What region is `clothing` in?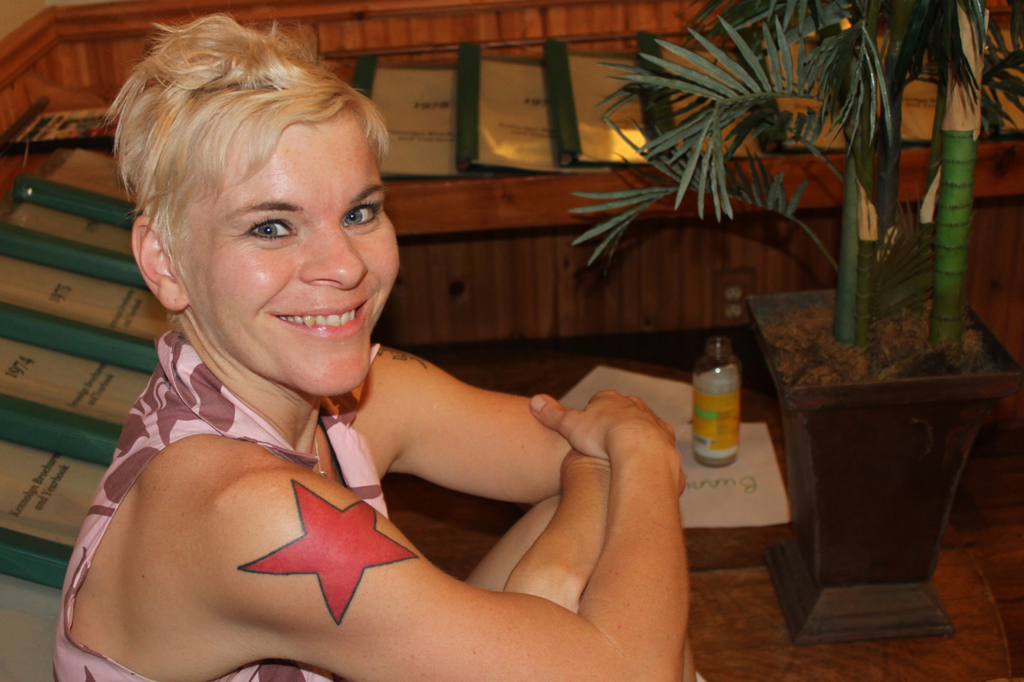
crop(48, 328, 388, 681).
